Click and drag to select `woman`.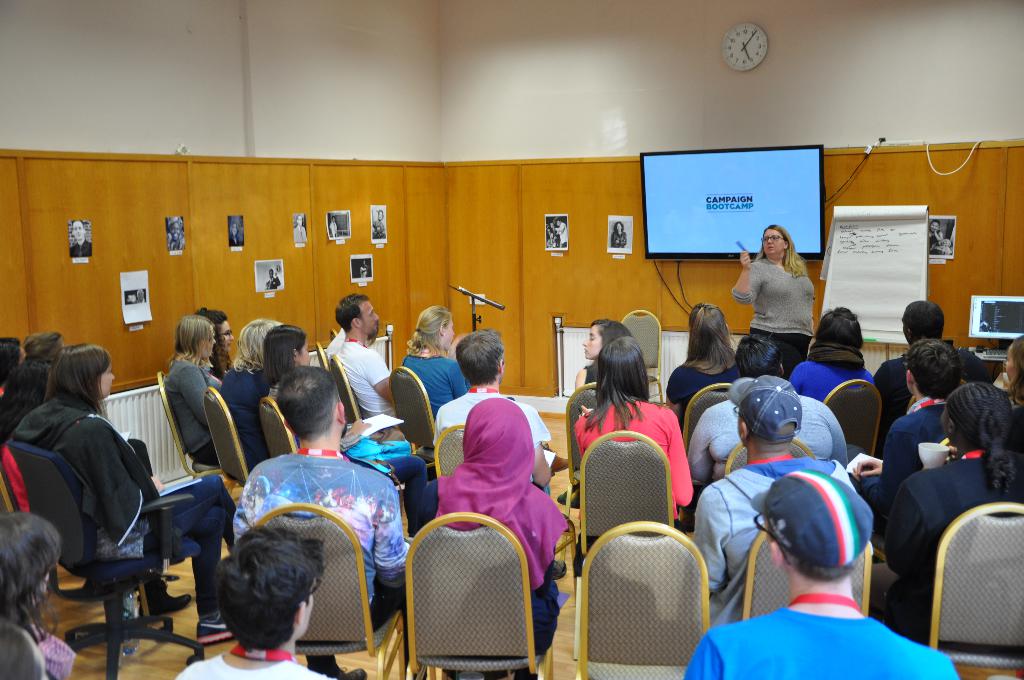
Selection: [left=880, top=383, right=1023, bottom=644].
